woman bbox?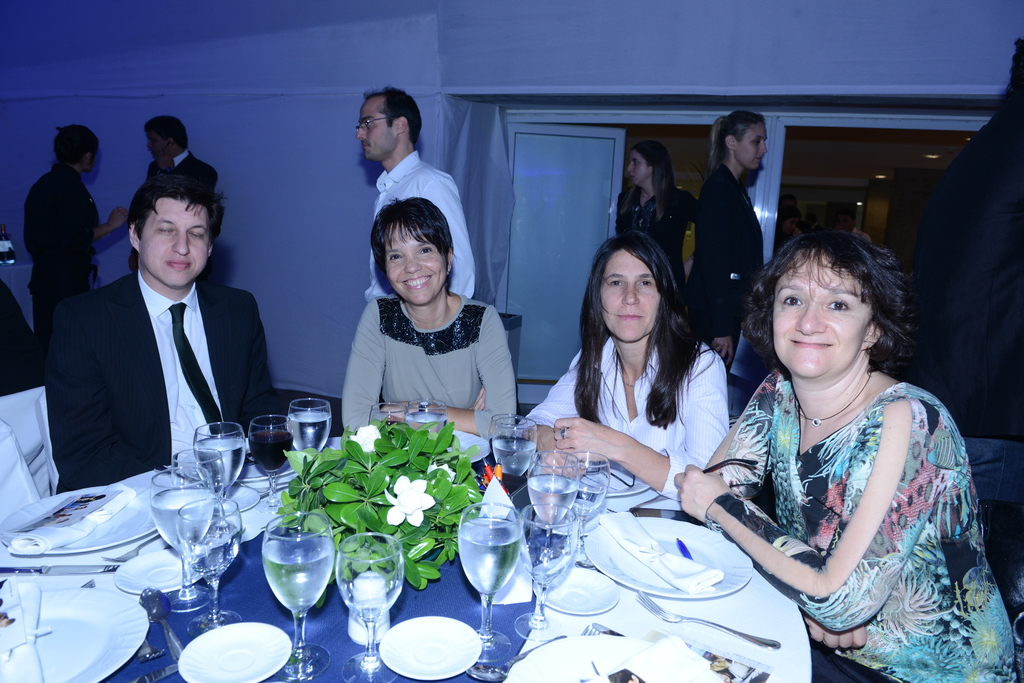
(687,110,769,373)
